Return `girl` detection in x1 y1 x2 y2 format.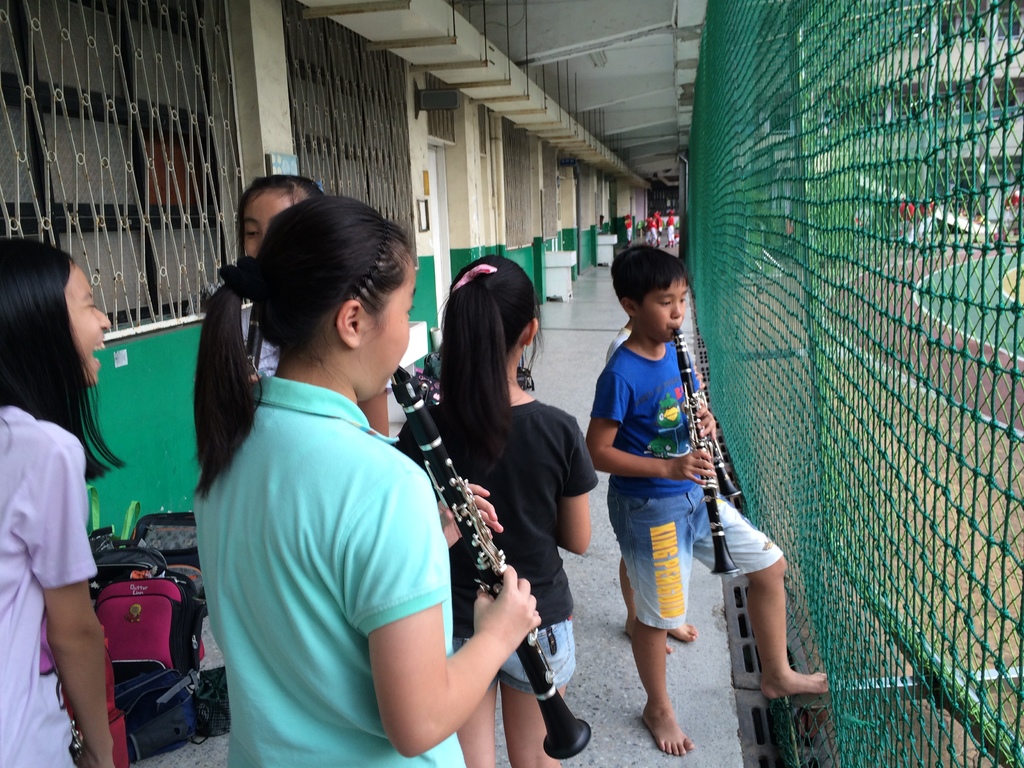
194 194 540 767.
